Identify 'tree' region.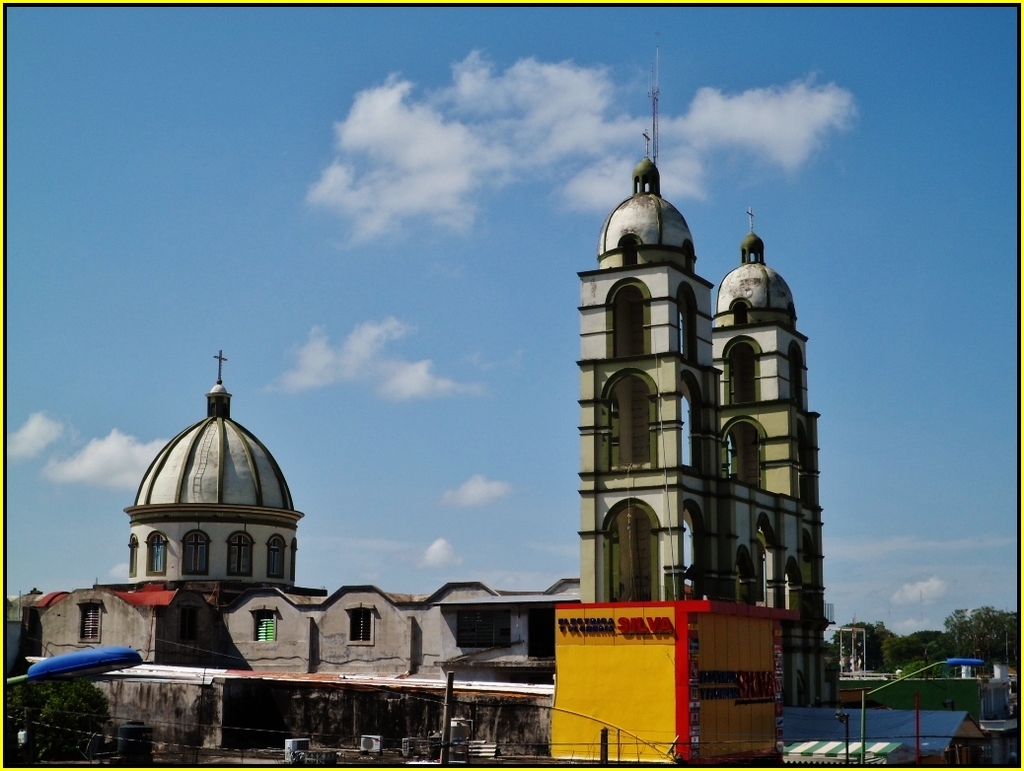
Region: locate(925, 605, 1018, 667).
